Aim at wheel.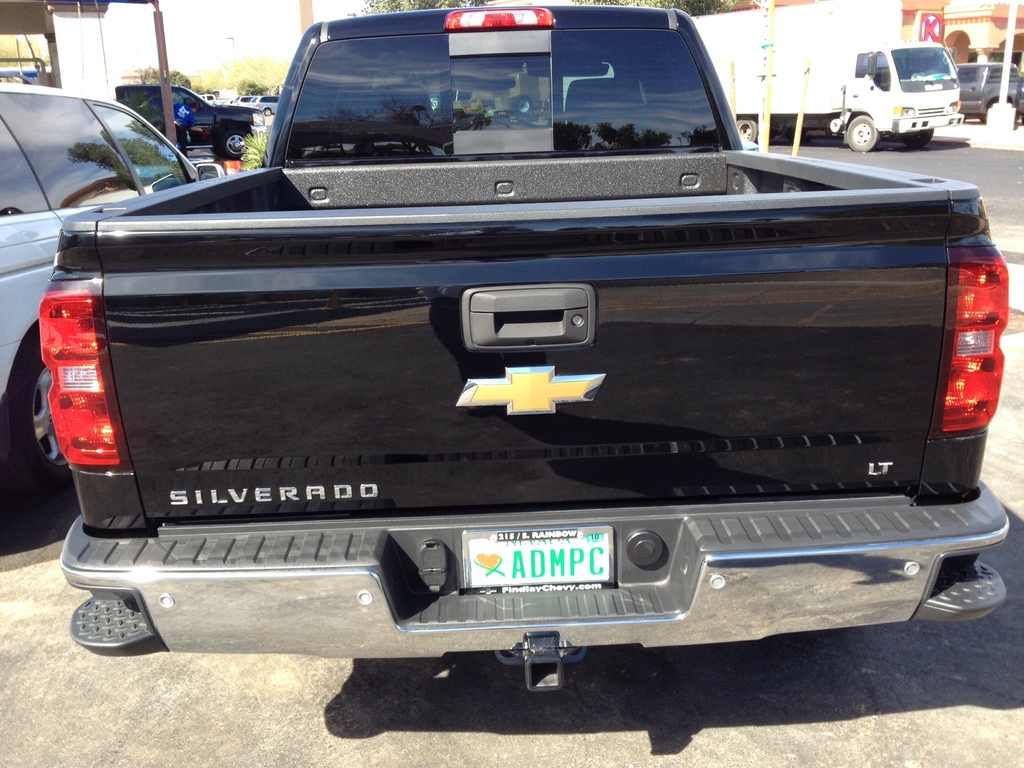
Aimed at (left=847, top=115, right=881, bottom=152).
